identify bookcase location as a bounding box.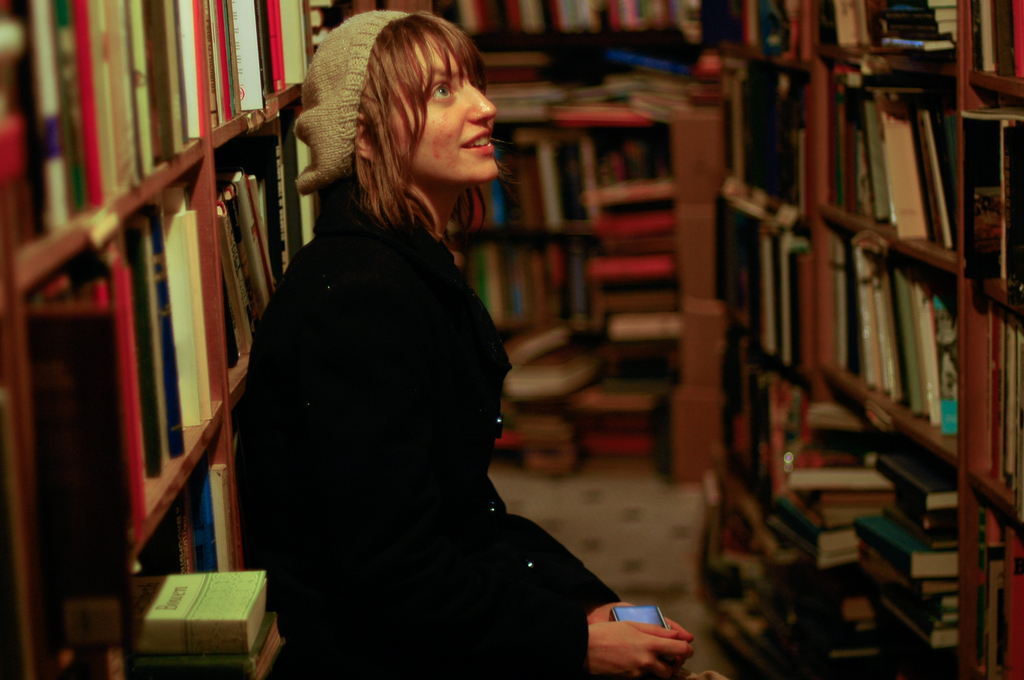
712,21,989,659.
